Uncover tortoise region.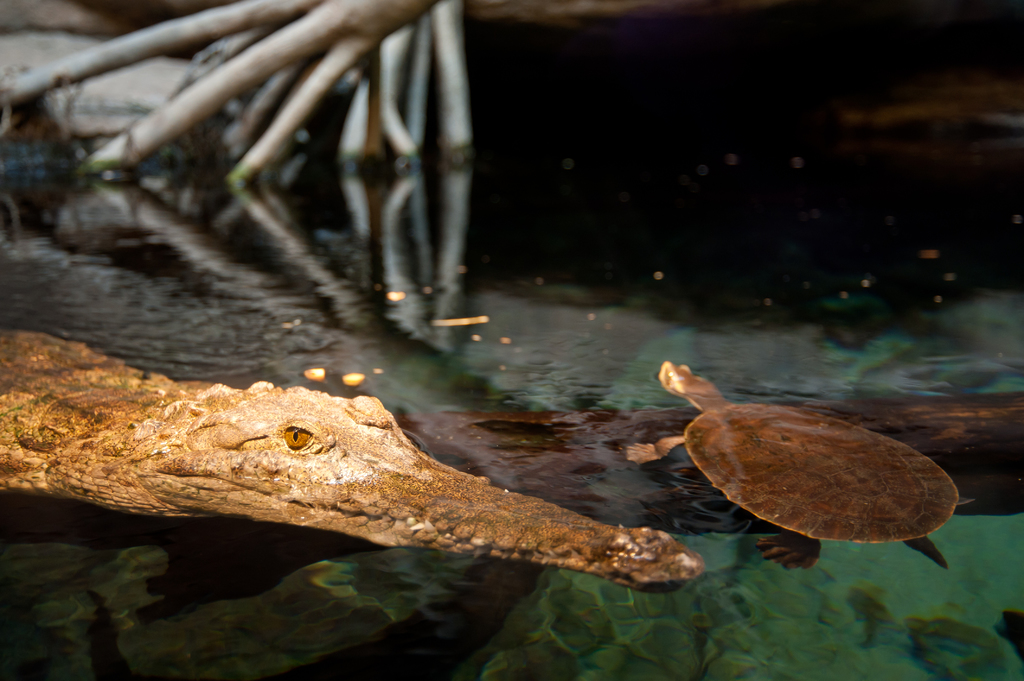
Uncovered: x1=624, y1=360, x2=956, y2=575.
